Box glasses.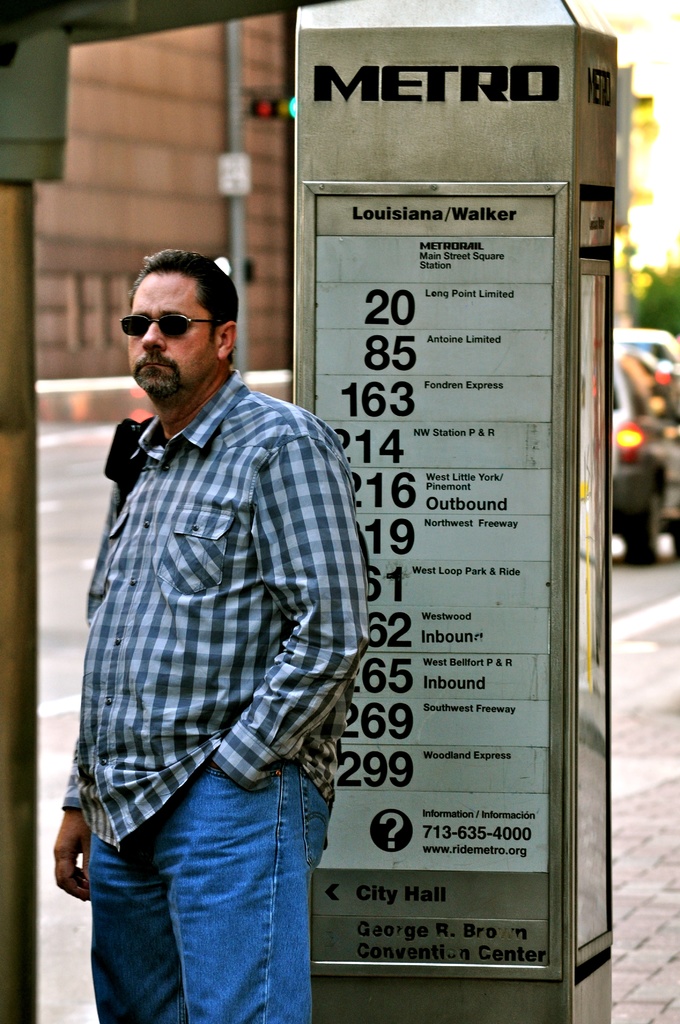
crop(119, 304, 228, 348).
